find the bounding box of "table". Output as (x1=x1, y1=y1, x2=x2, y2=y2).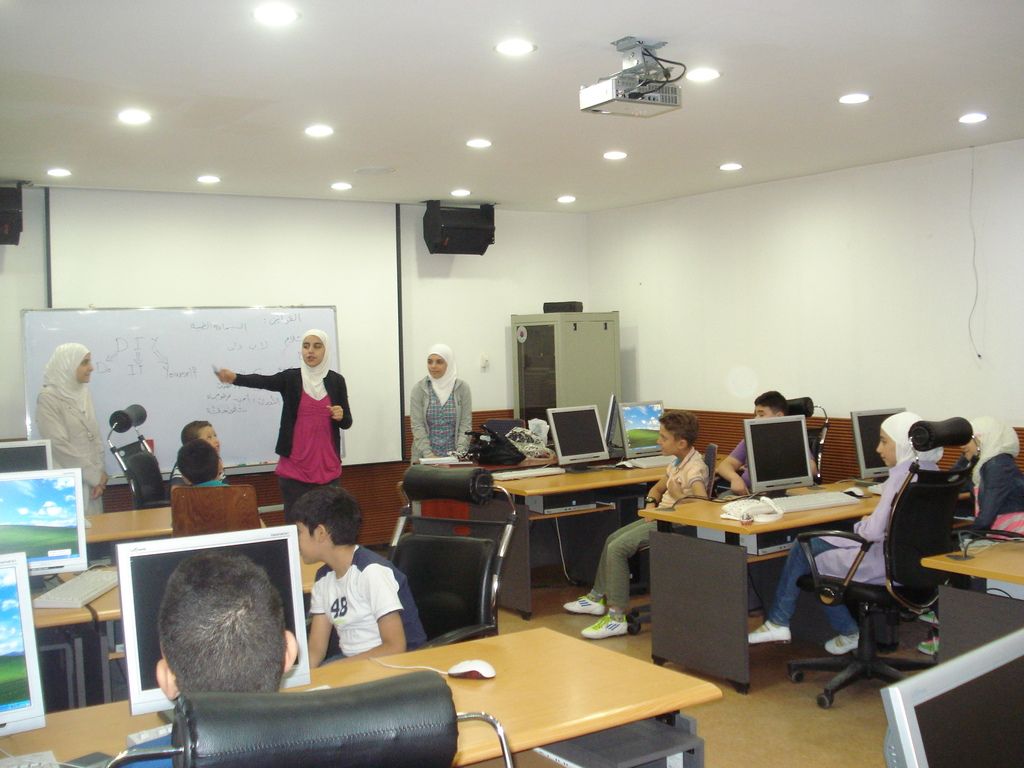
(x1=477, y1=442, x2=675, y2=501).
